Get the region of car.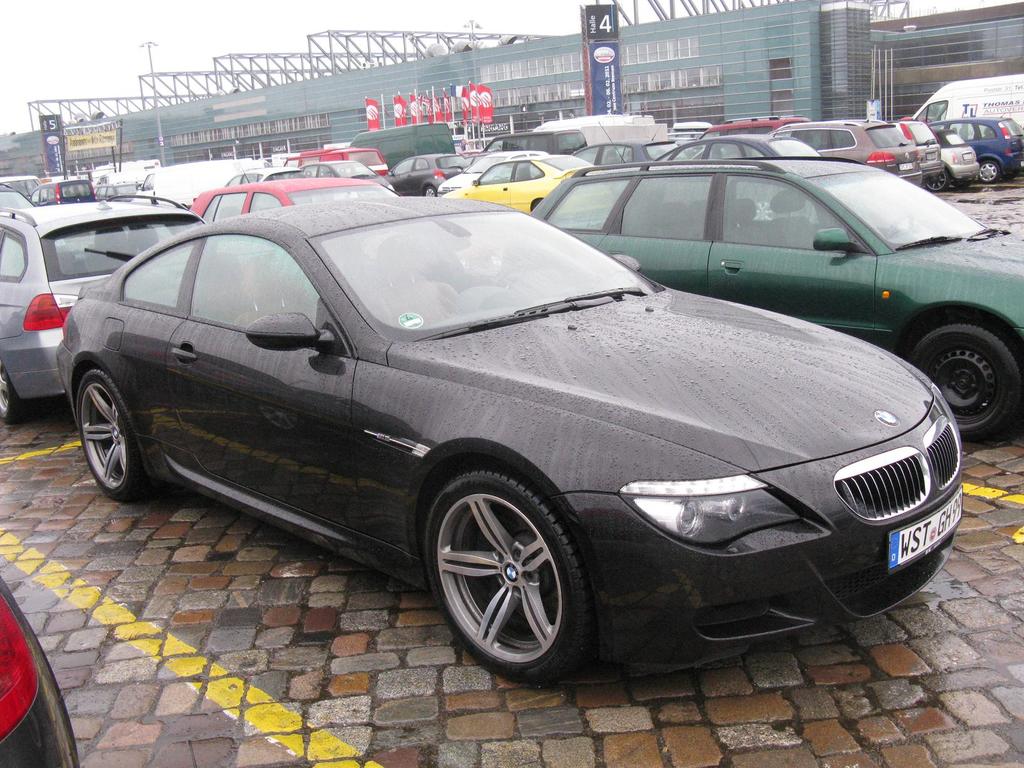
bbox=[0, 187, 206, 424].
